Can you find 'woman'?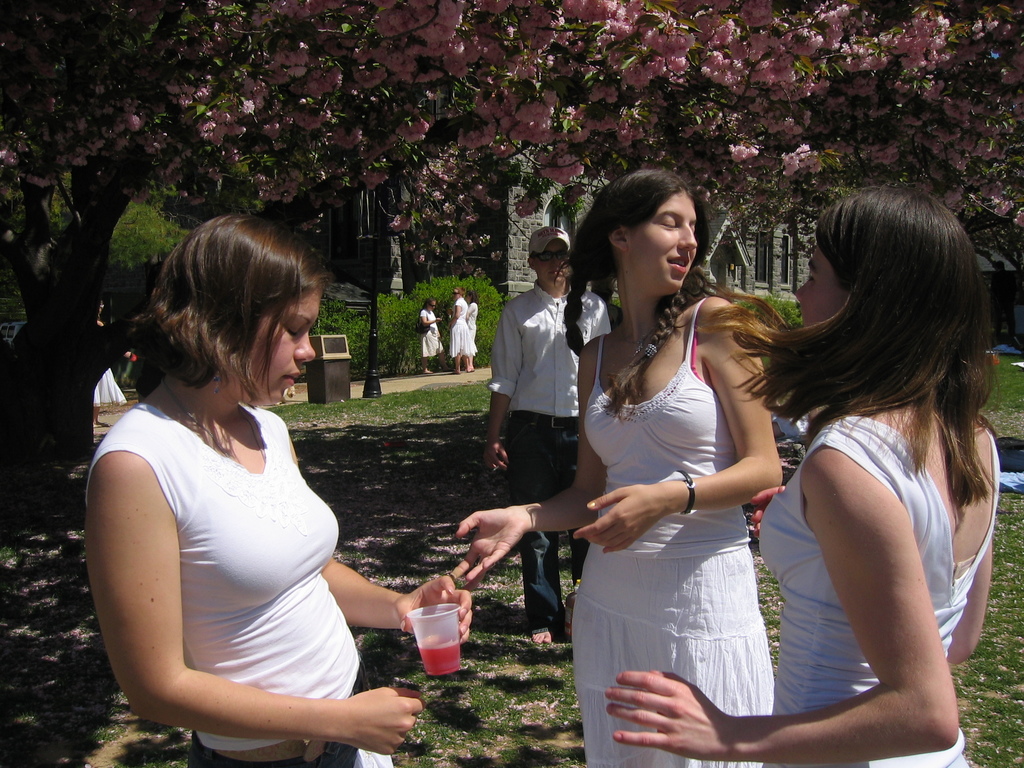
Yes, bounding box: x1=466 y1=286 x2=484 y2=369.
